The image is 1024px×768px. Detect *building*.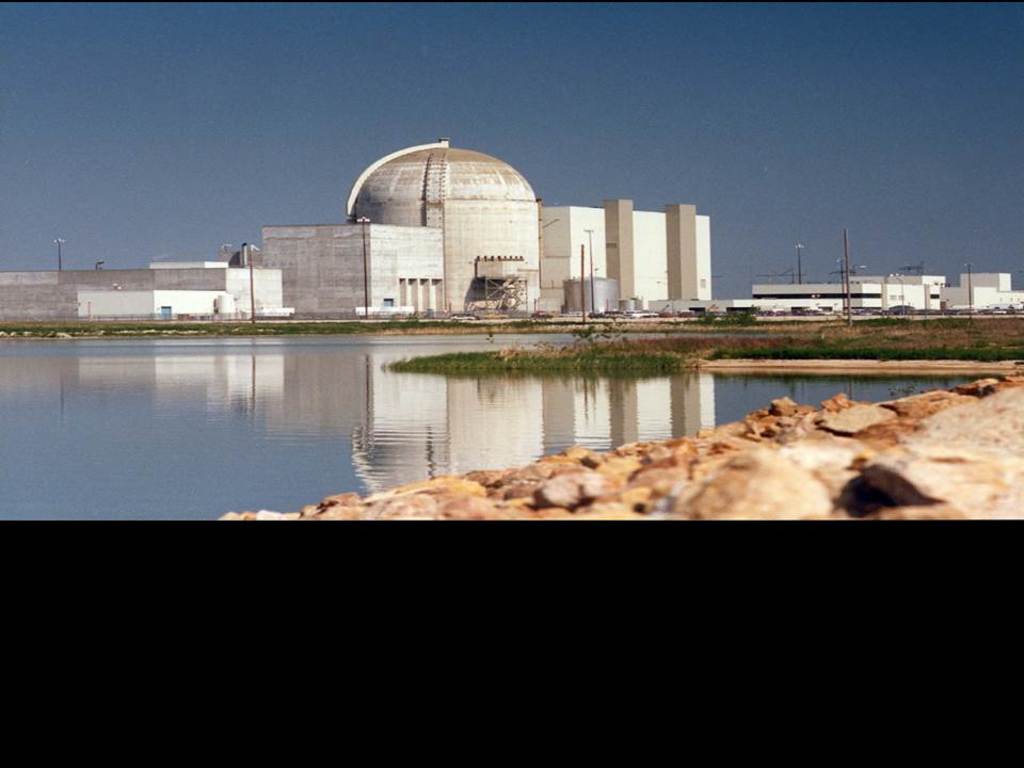
Detection: [243, 139, 709, 317].
